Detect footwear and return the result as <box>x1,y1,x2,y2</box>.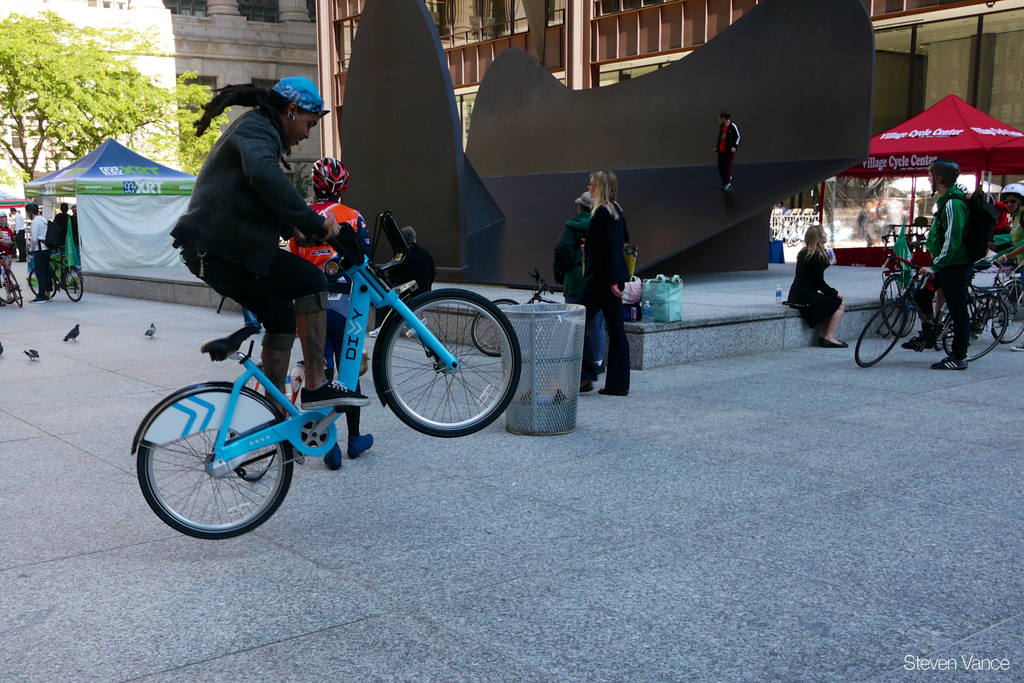
<box>30,296,49,304</box>.
